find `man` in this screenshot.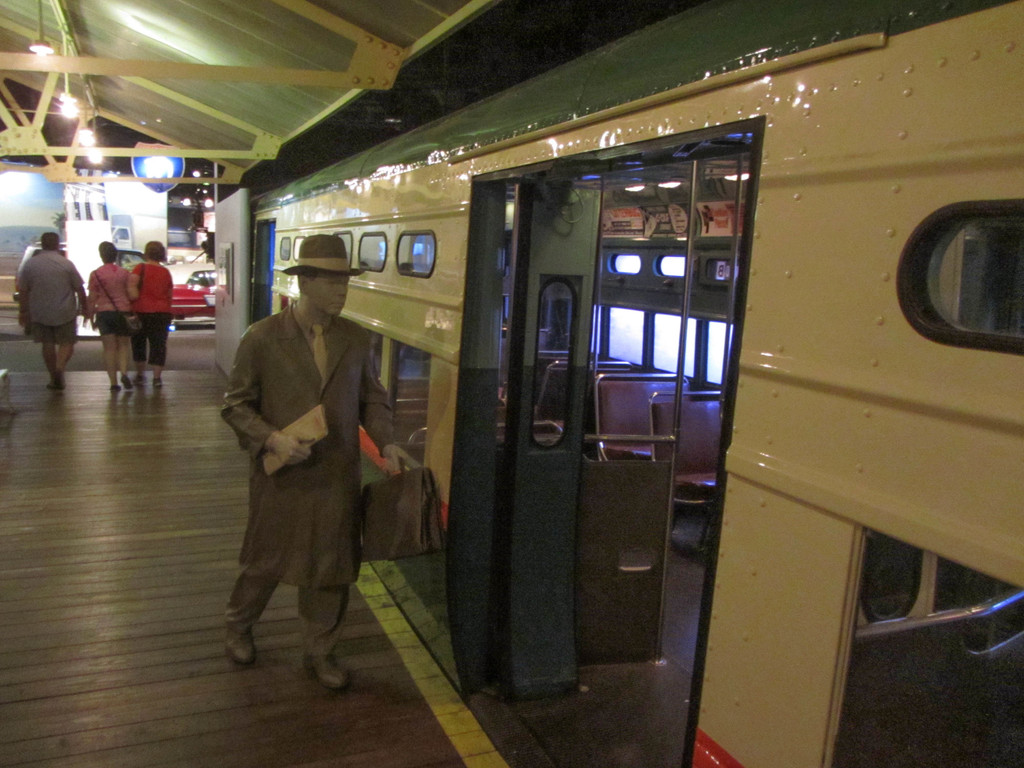
The bounding box for `man` is l=220, t=253, r=374, b=681.
